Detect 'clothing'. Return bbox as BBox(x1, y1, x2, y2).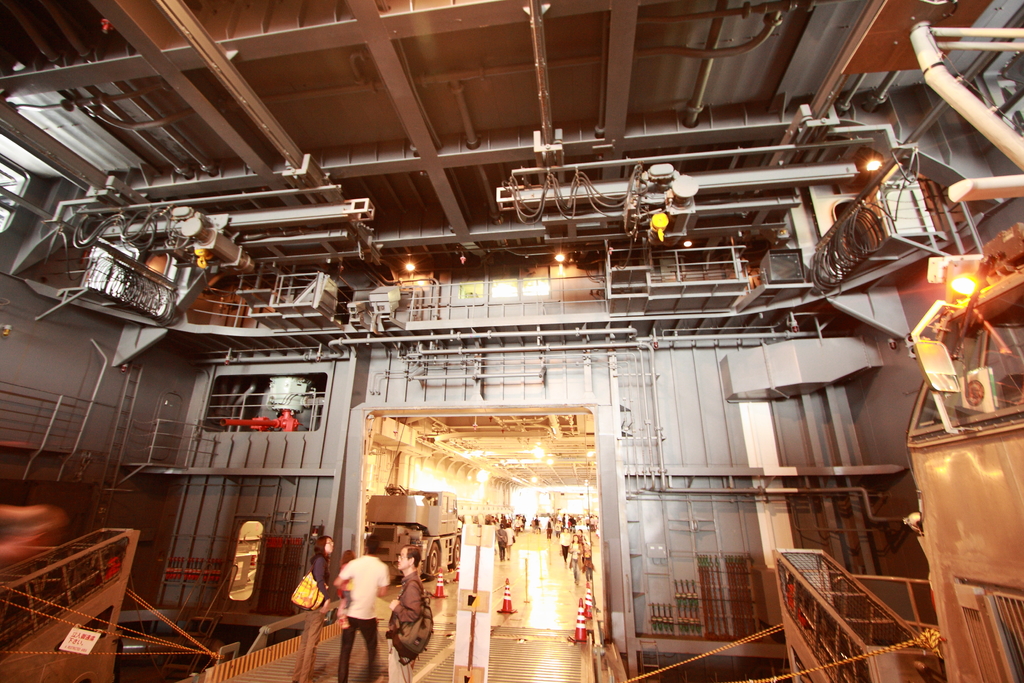
BBox(335, 557, 388, 682).
